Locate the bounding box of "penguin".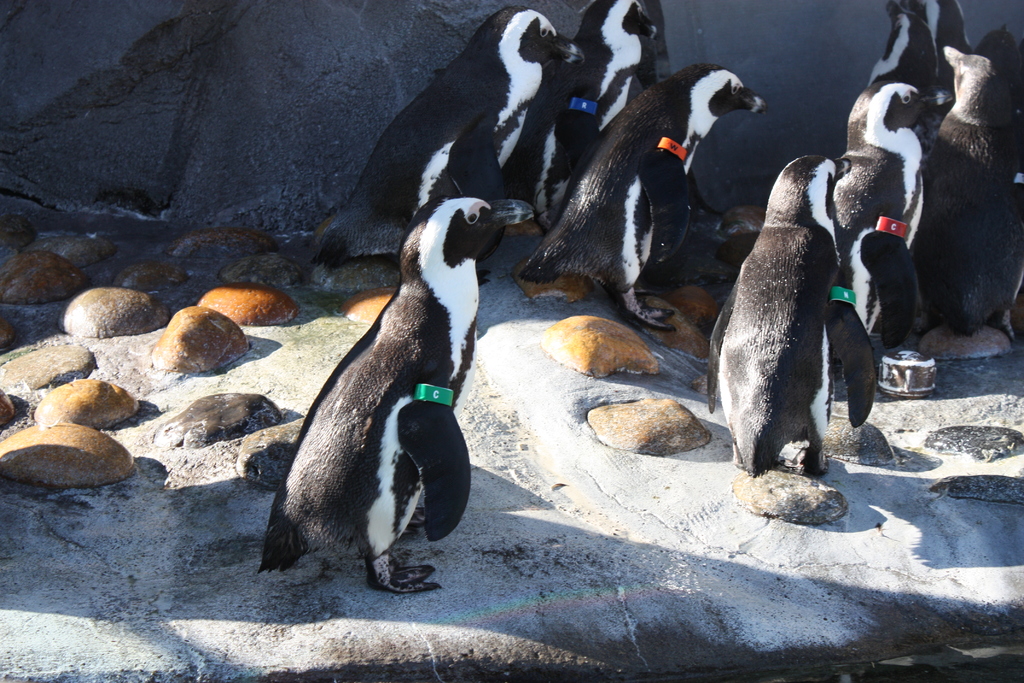
Bounding box: {"left": 922, "top": 39, "right": 1023, "bottom": 343}.
